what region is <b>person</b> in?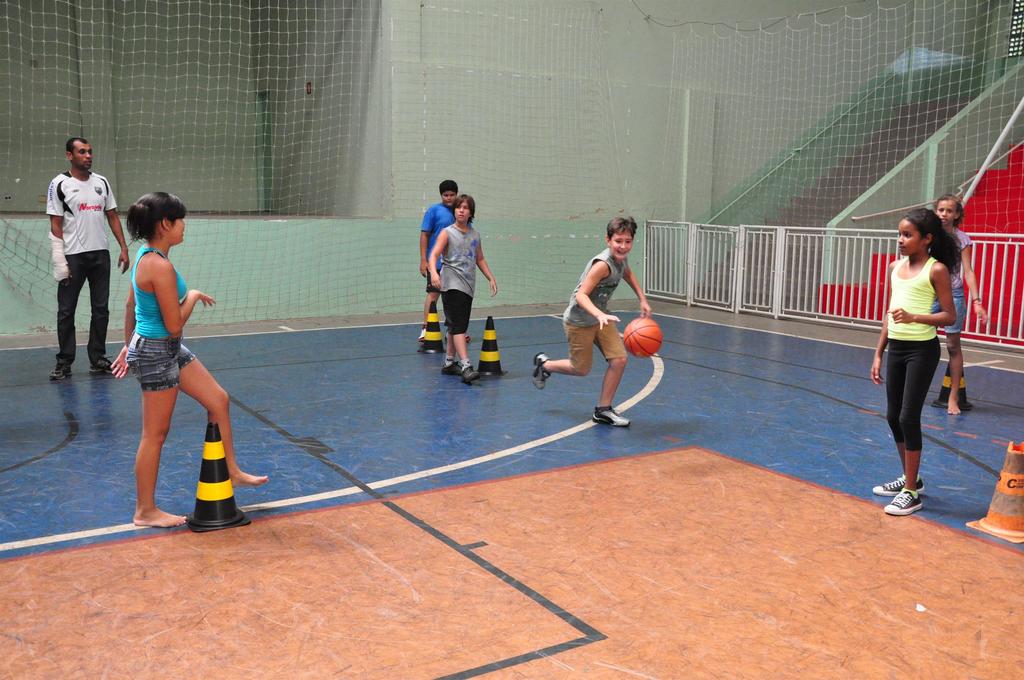
(415, 181, 474, 344).
